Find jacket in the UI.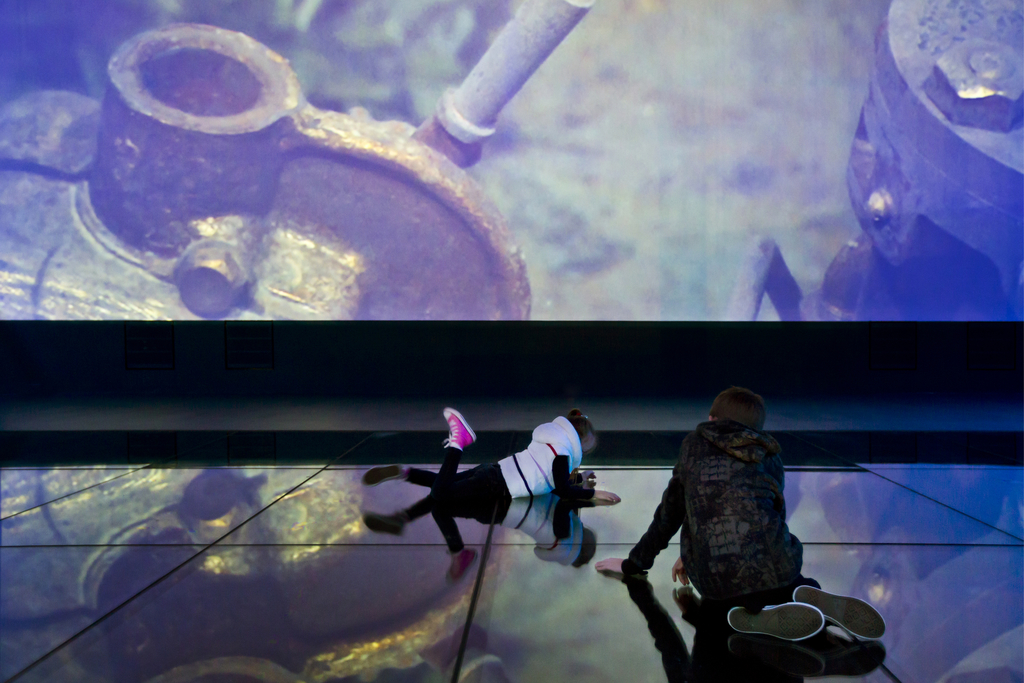
UI element at [620,418,805,606].
